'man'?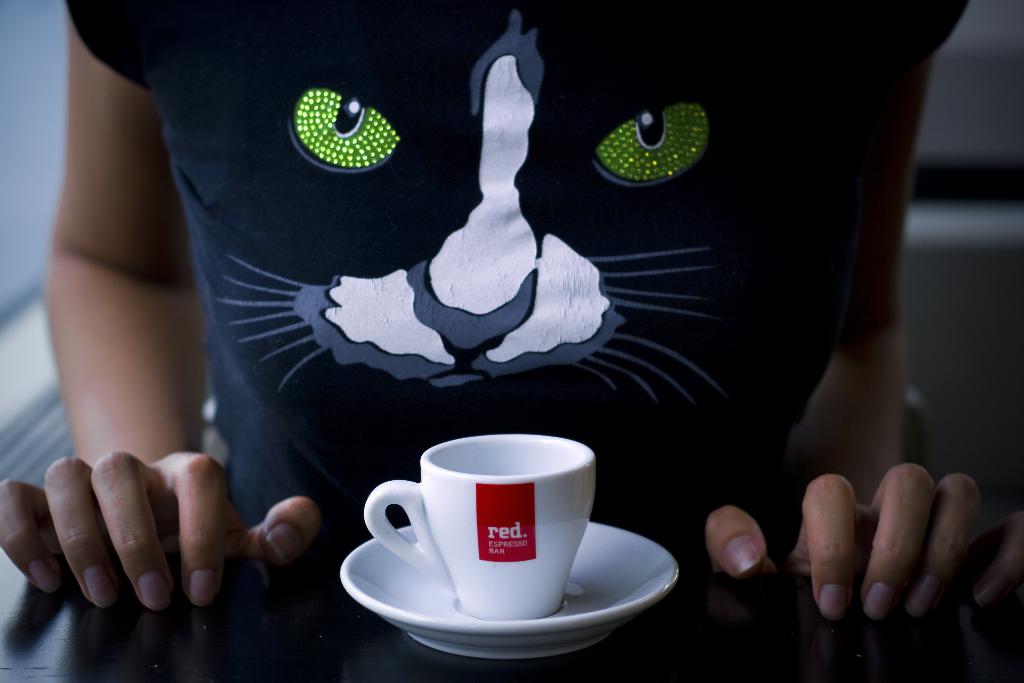
x1=0, y1=7, x2=1023, y2=621
